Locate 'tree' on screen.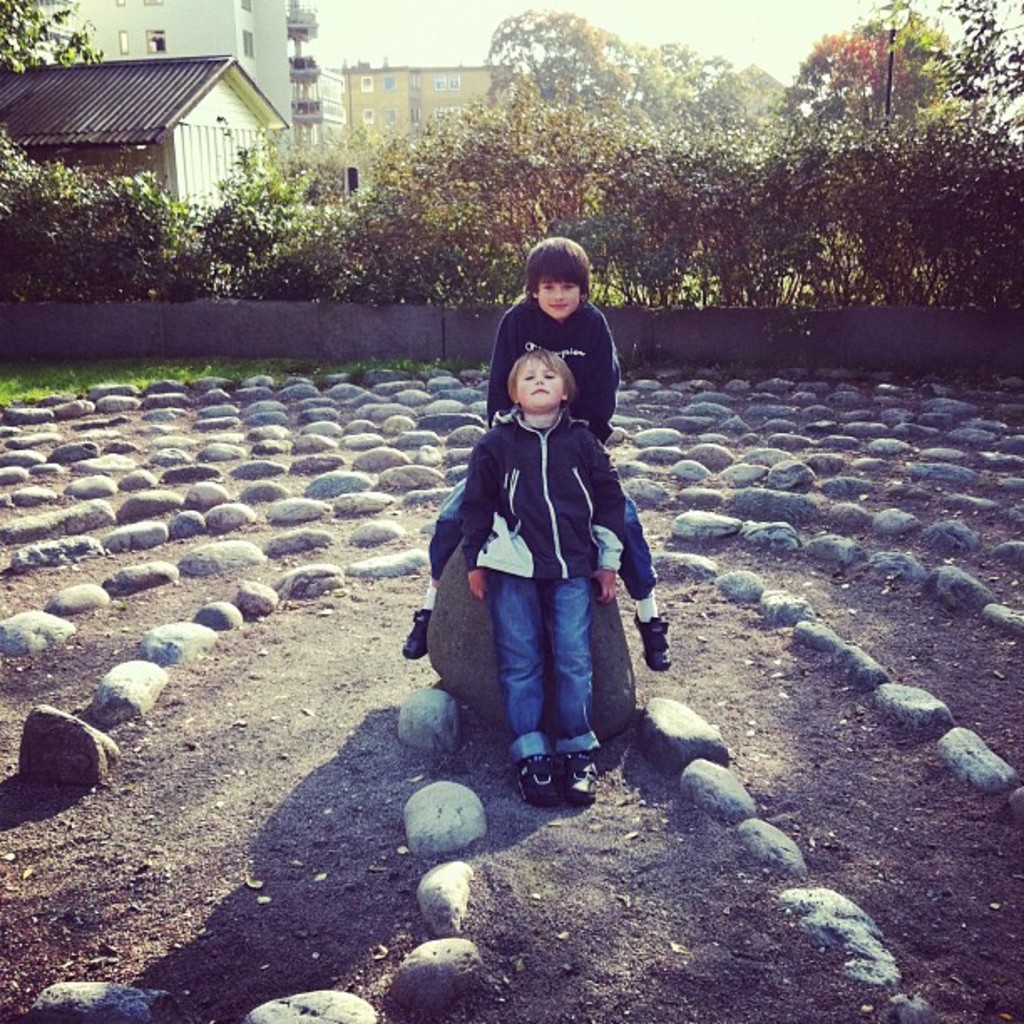
On screen at 626/33/778/131.
